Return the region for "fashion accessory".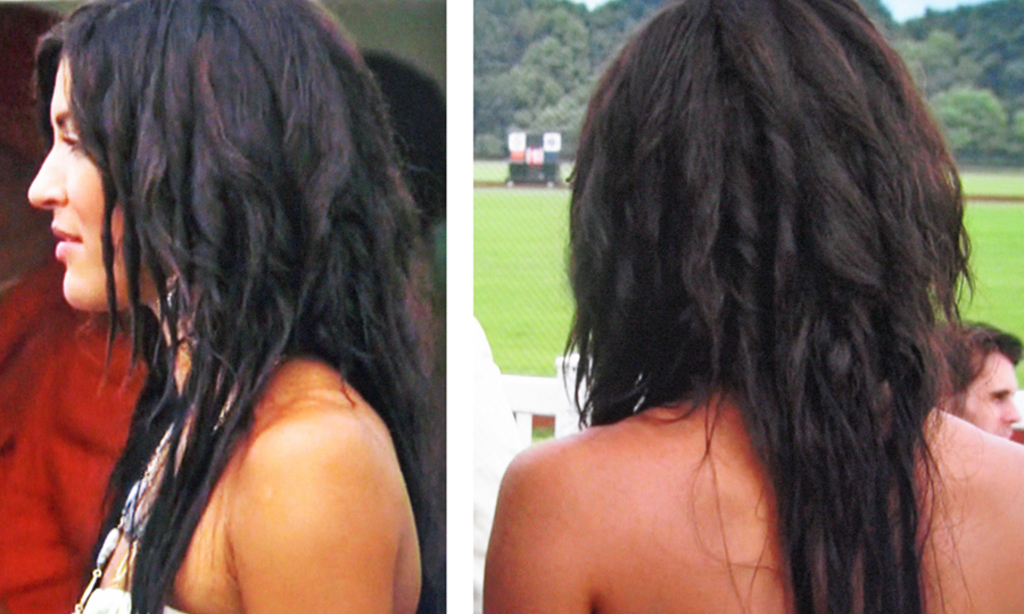
box=[75, 399, 234, 613].
